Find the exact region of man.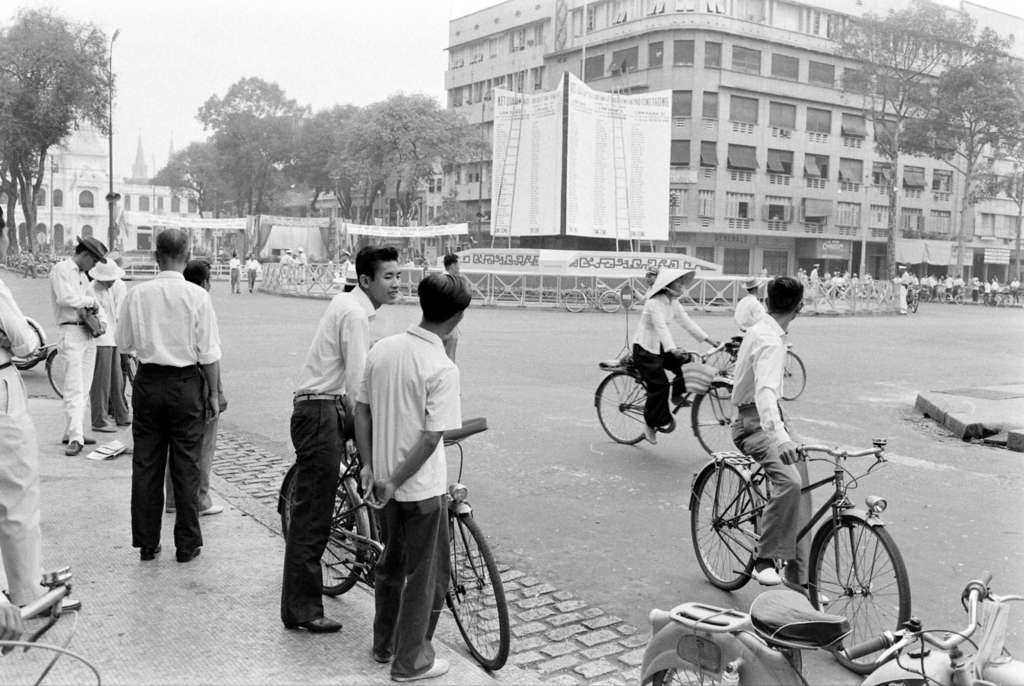
Exact region: x1=165 y1=251 x2=223 y2=515.
